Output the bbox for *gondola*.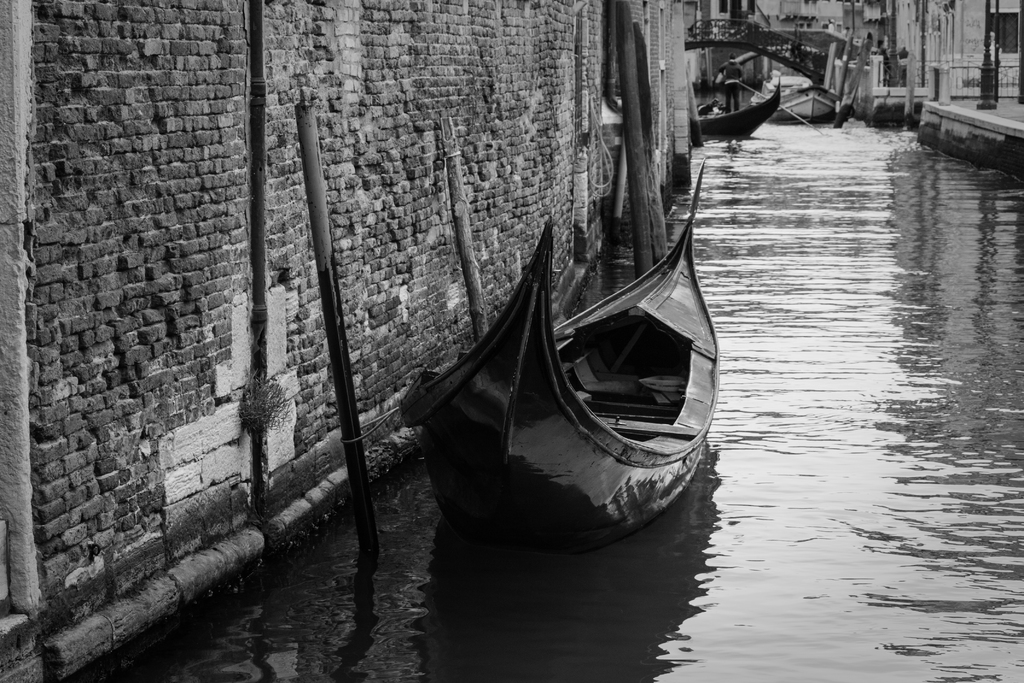
select_region(686, 74, 785, 148).
